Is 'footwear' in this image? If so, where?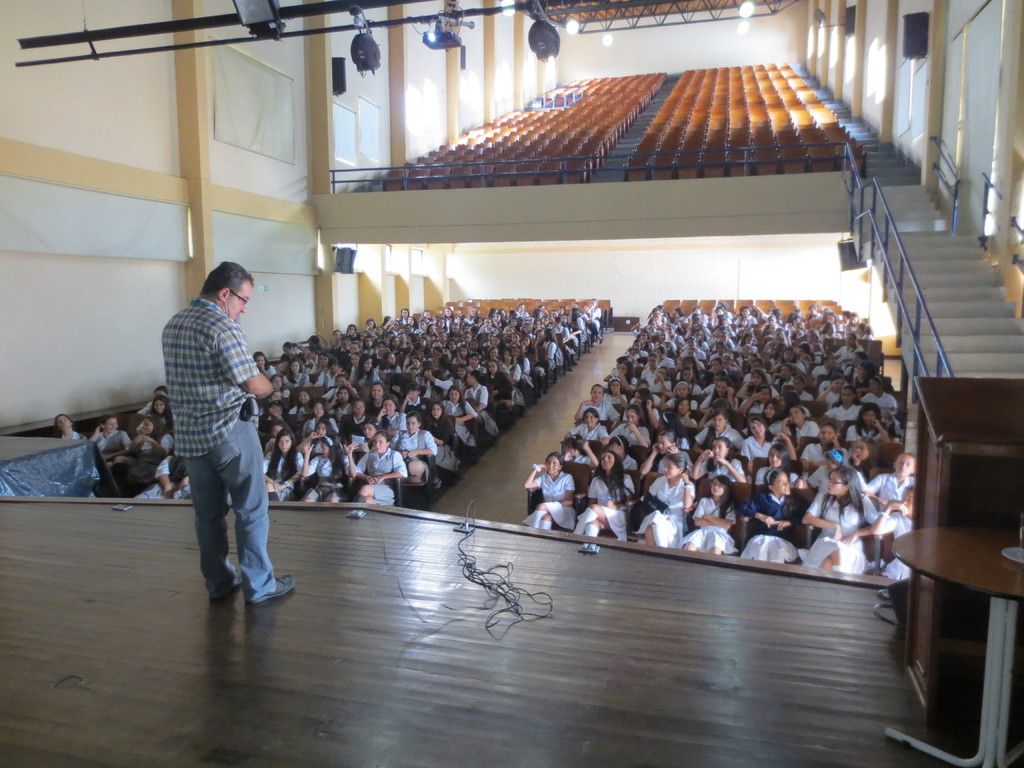
Yes, at {"left": 250, "top": 575, "right": 293, "bottom": 602}.
